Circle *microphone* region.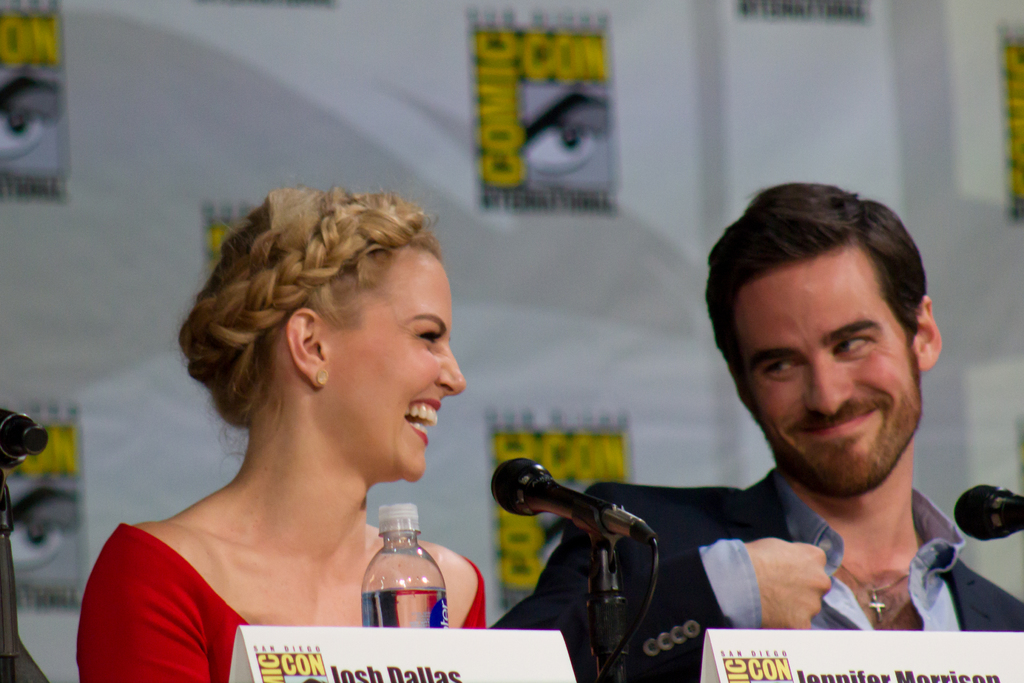
Region: 489,454,653,543.
